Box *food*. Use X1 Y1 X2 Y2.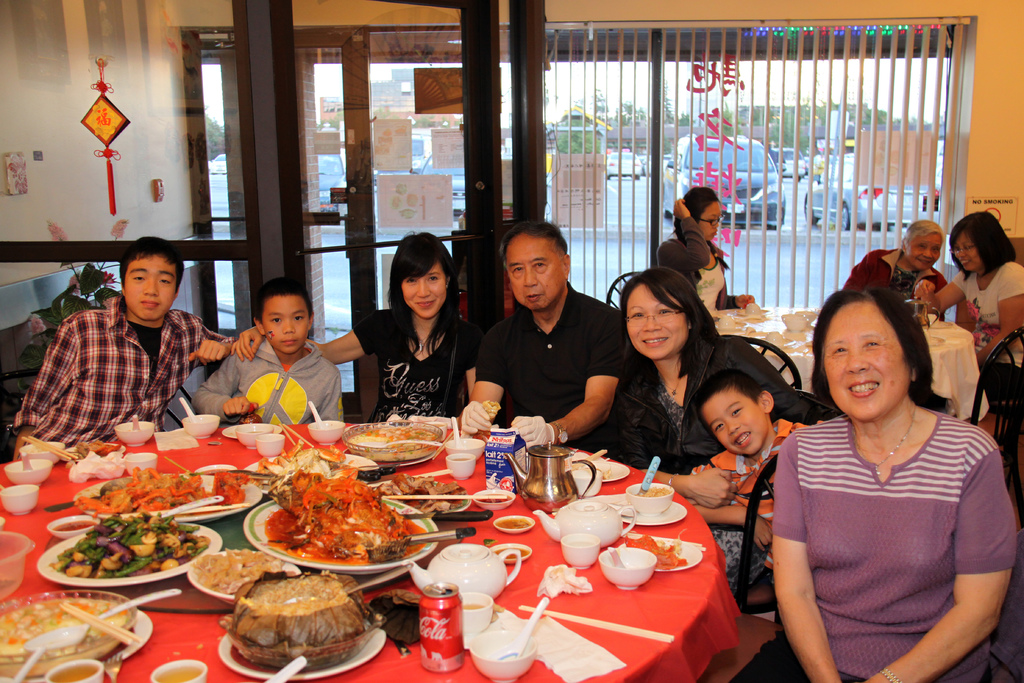
582 457 612 482.
